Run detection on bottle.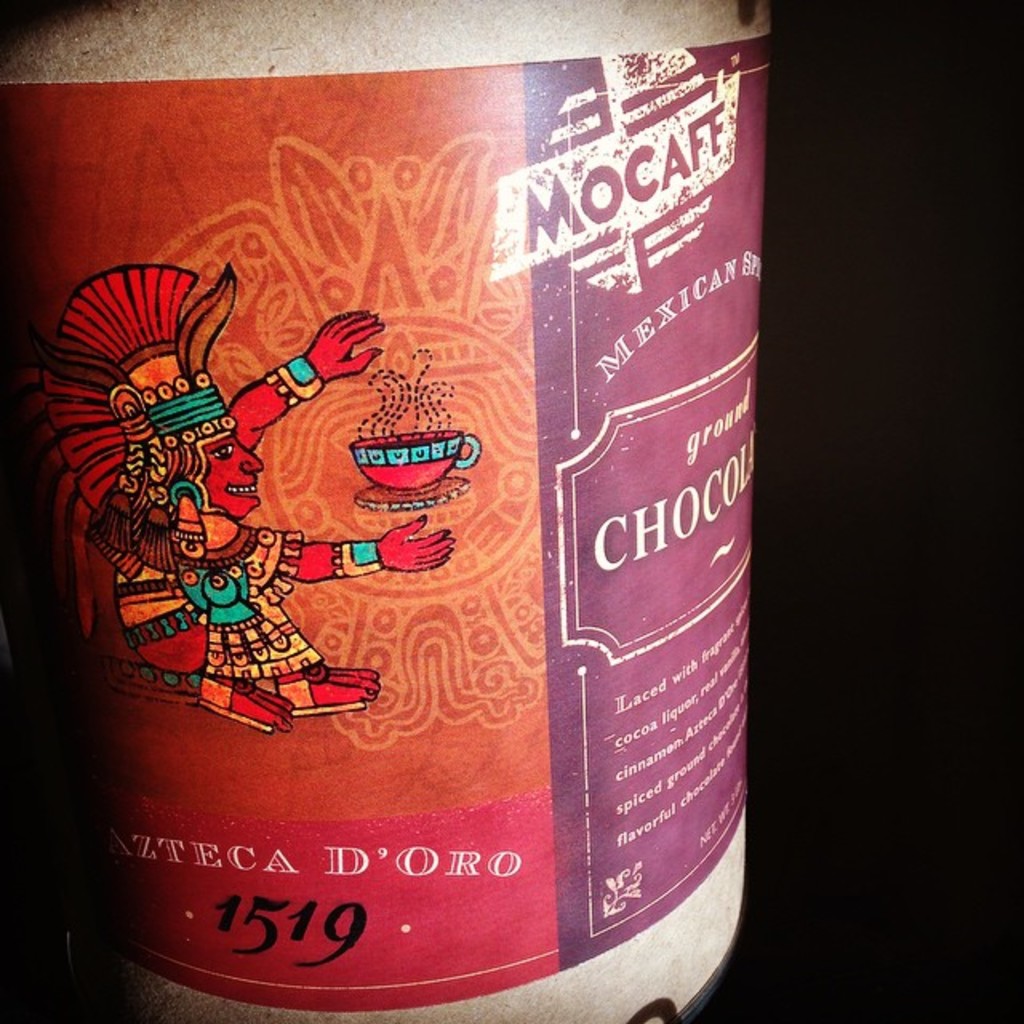
Result: box=[0, 0, 749, 1022].
